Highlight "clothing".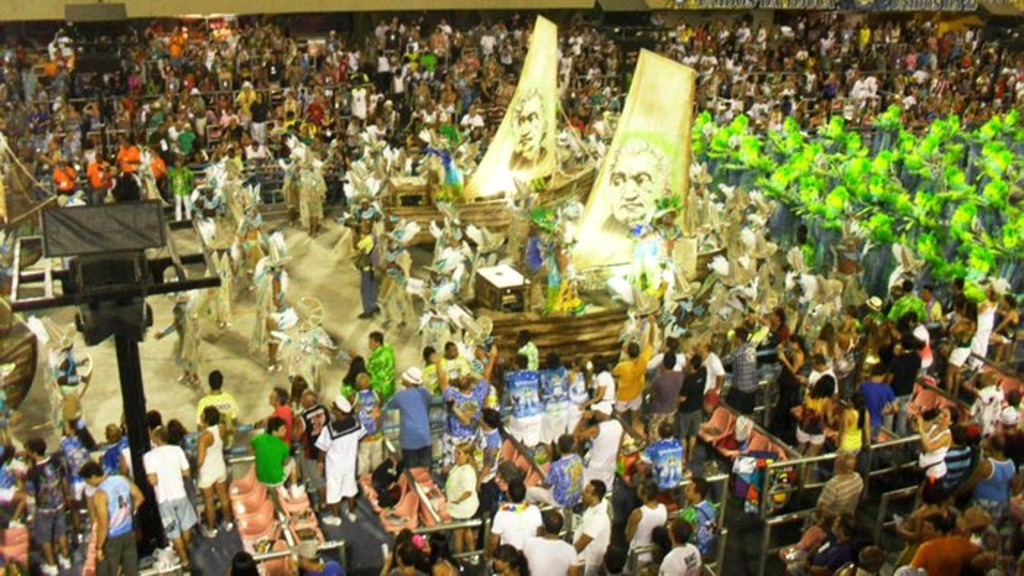
Highlighted region: (left=247, top=436, right=293, bottom=484).
